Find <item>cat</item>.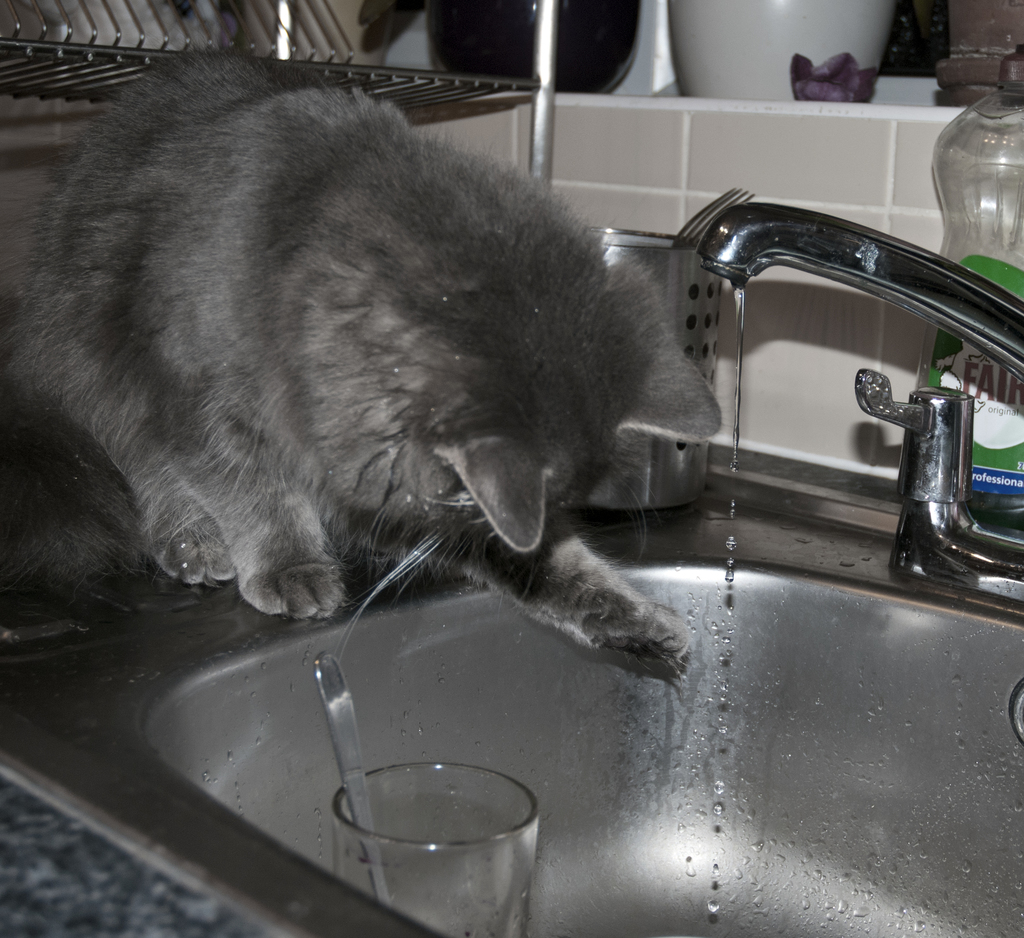
BBox(0, 43, 726, 682).
